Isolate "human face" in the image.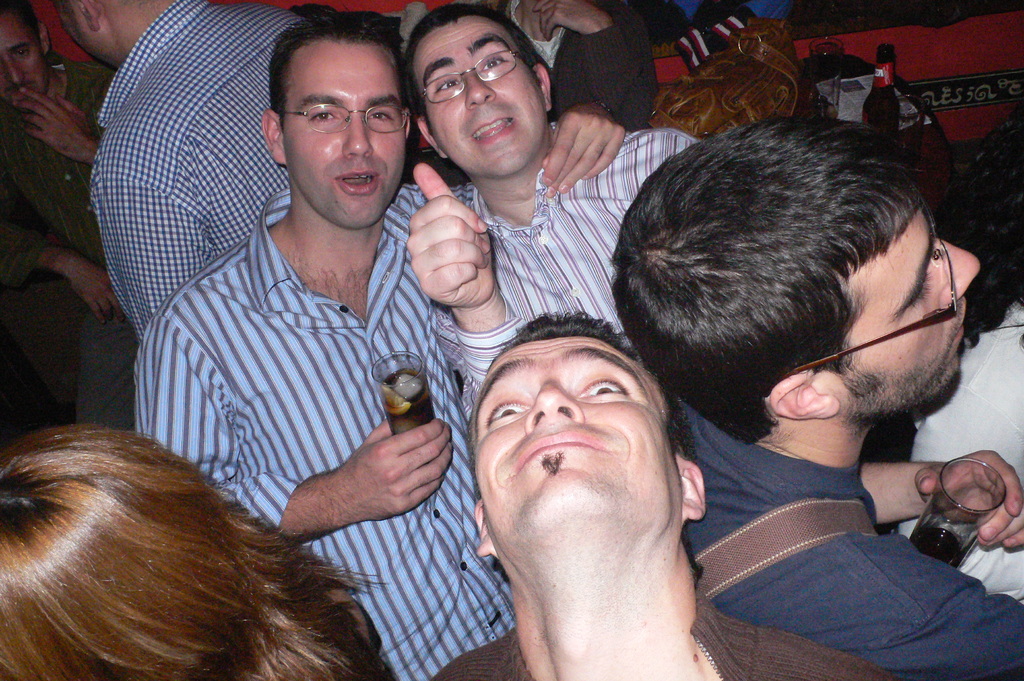
Isolated region: 475 335 679 504.
